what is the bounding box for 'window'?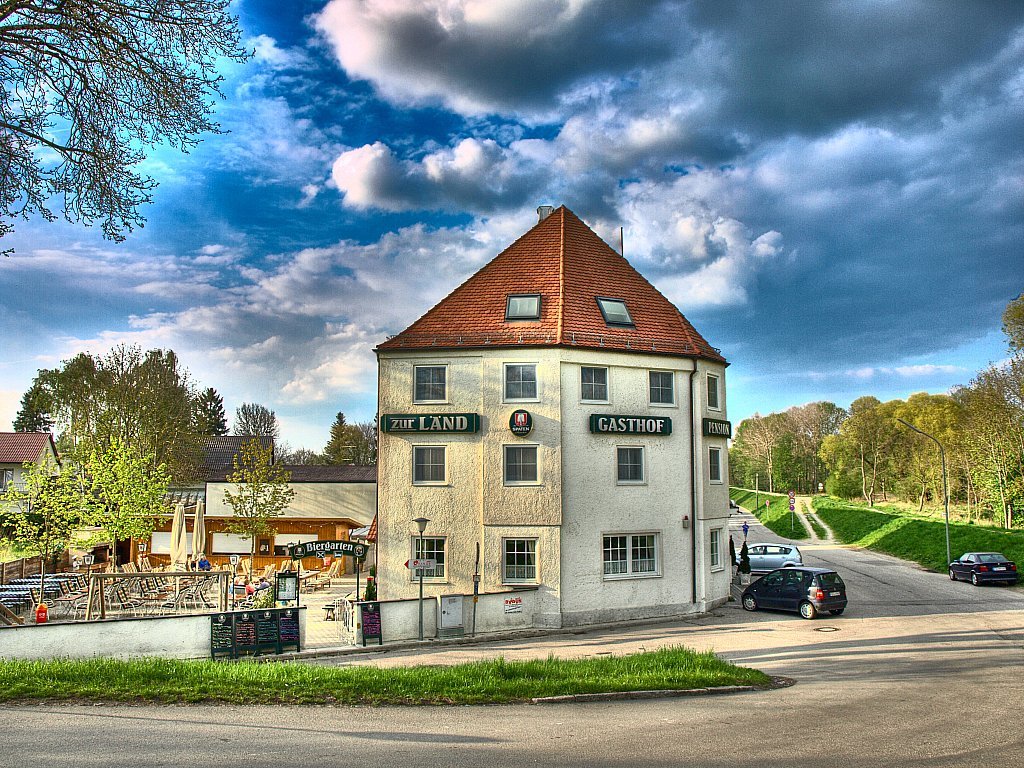
(412,536,452,583).
